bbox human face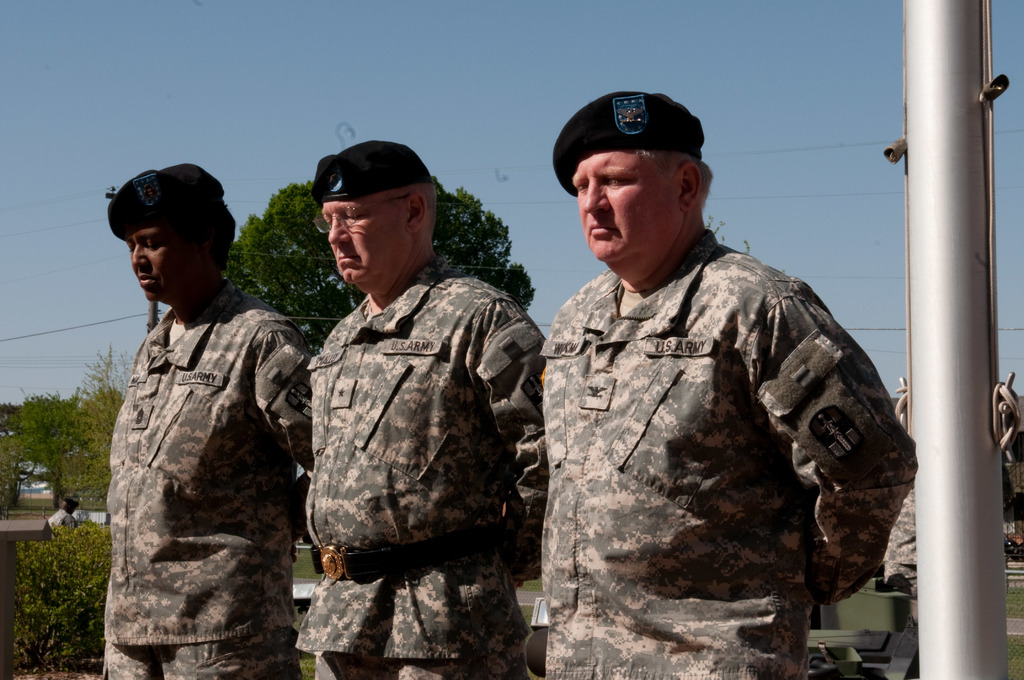
x1=125, y1=219, x2=209, y2=302
